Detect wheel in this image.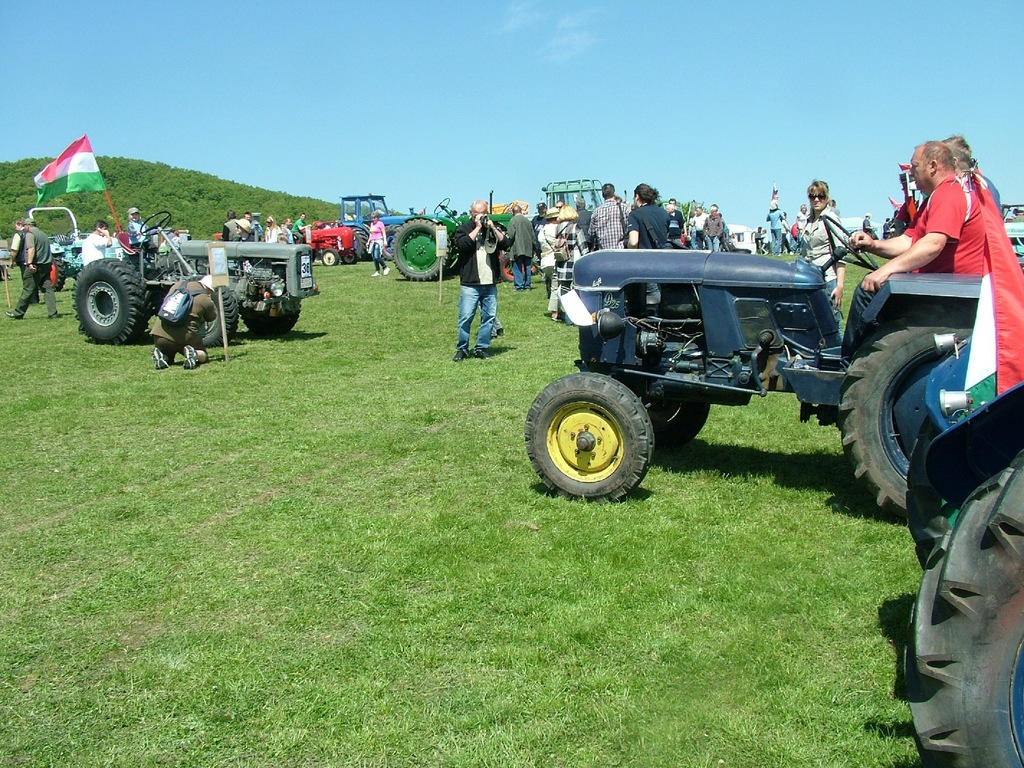
Detection: left=244, top=299, right=300, bottom=340.
